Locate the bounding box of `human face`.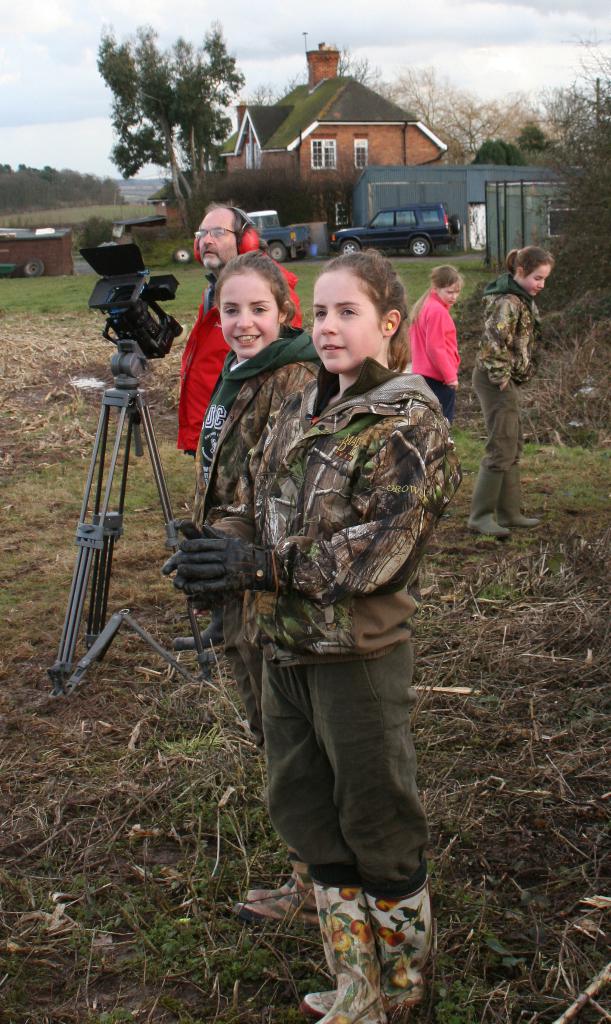
Bounding box: box=[219, 270, 281, 356].
